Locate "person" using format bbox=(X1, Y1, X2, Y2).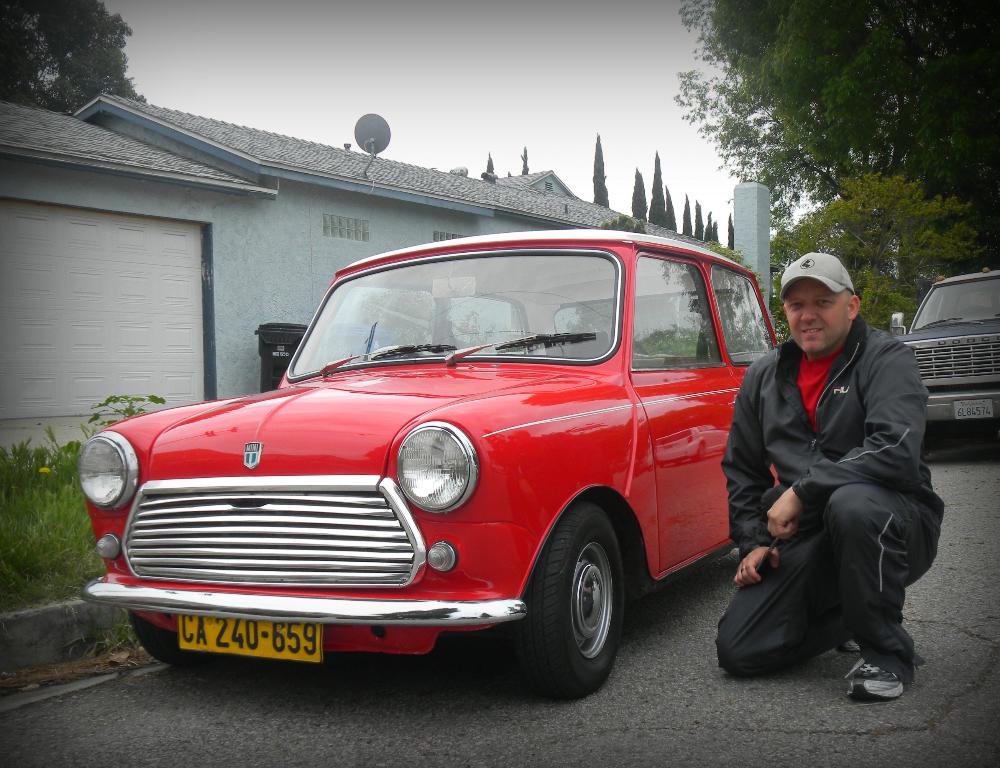
bbox=(737, 252, 934, 722).
